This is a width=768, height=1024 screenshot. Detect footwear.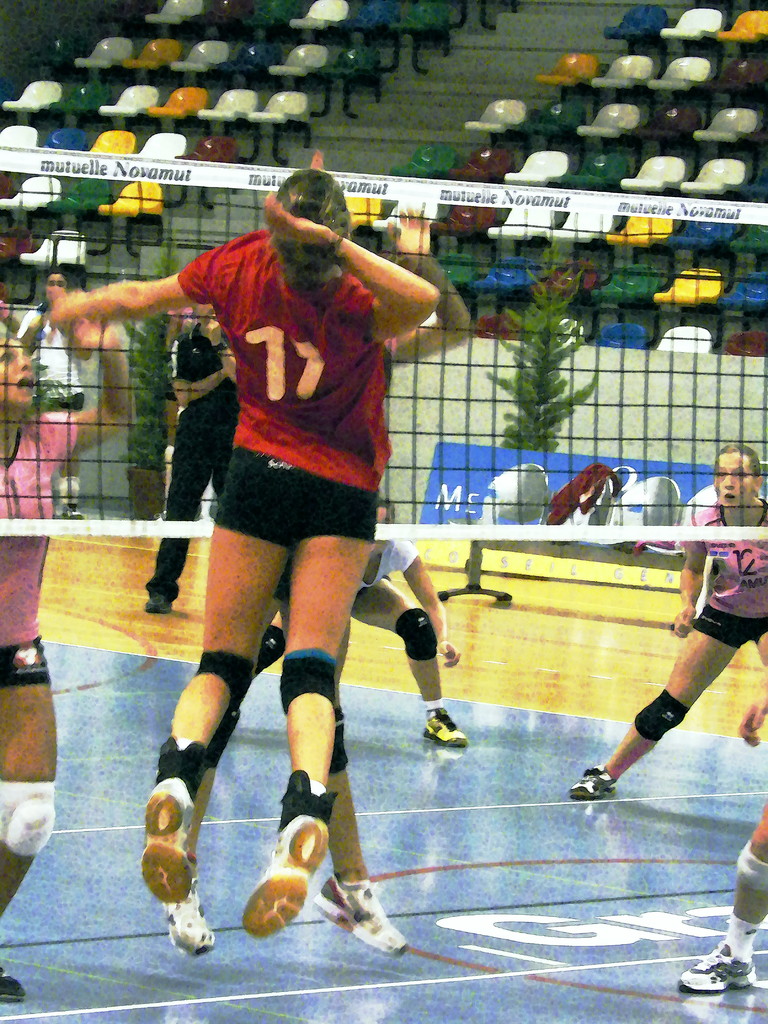
l=145, t=588, r=172, b=611.
